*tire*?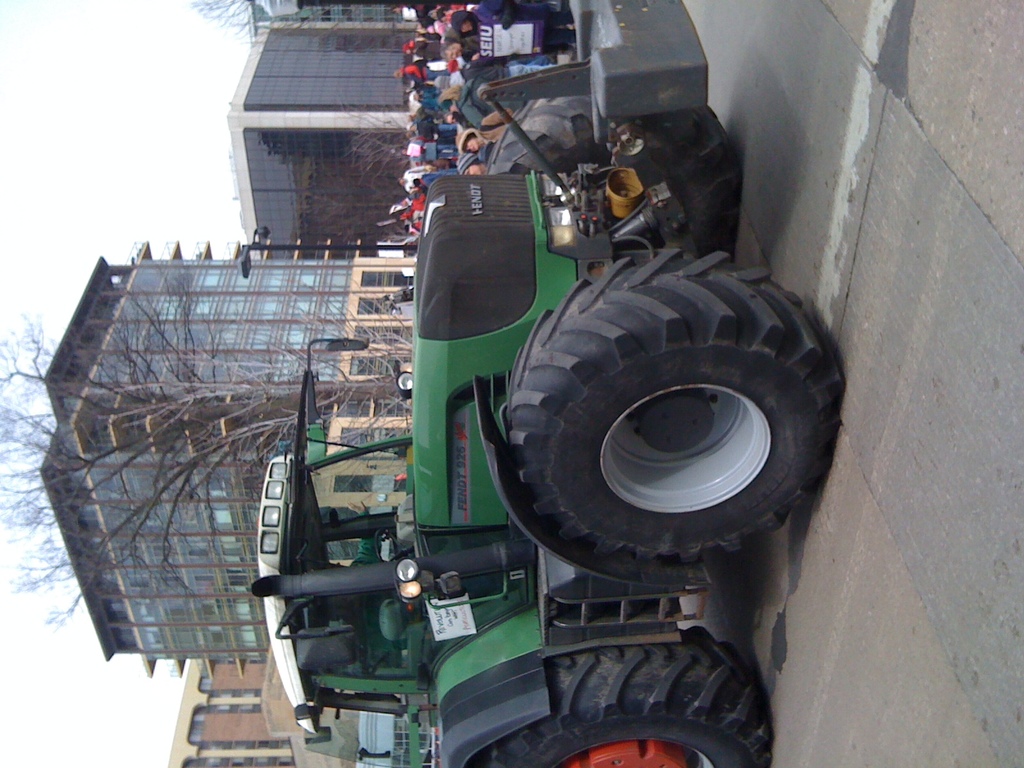
(left=480, top=99, right=739, bottom=255)
